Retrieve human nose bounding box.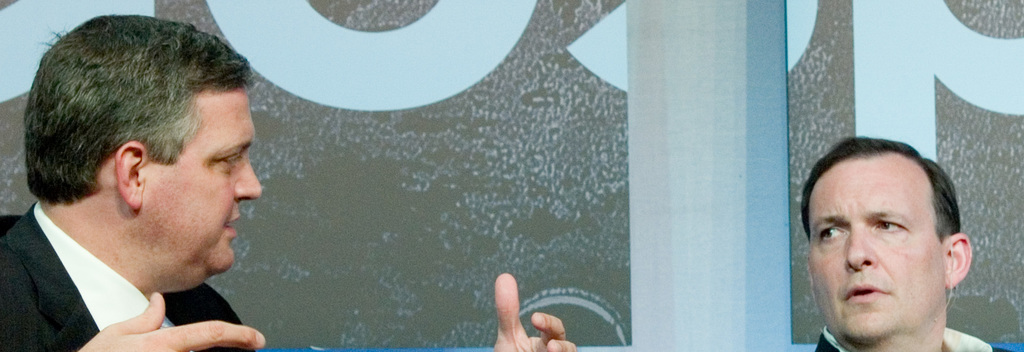
Bounding box: 234/163/262/200.
